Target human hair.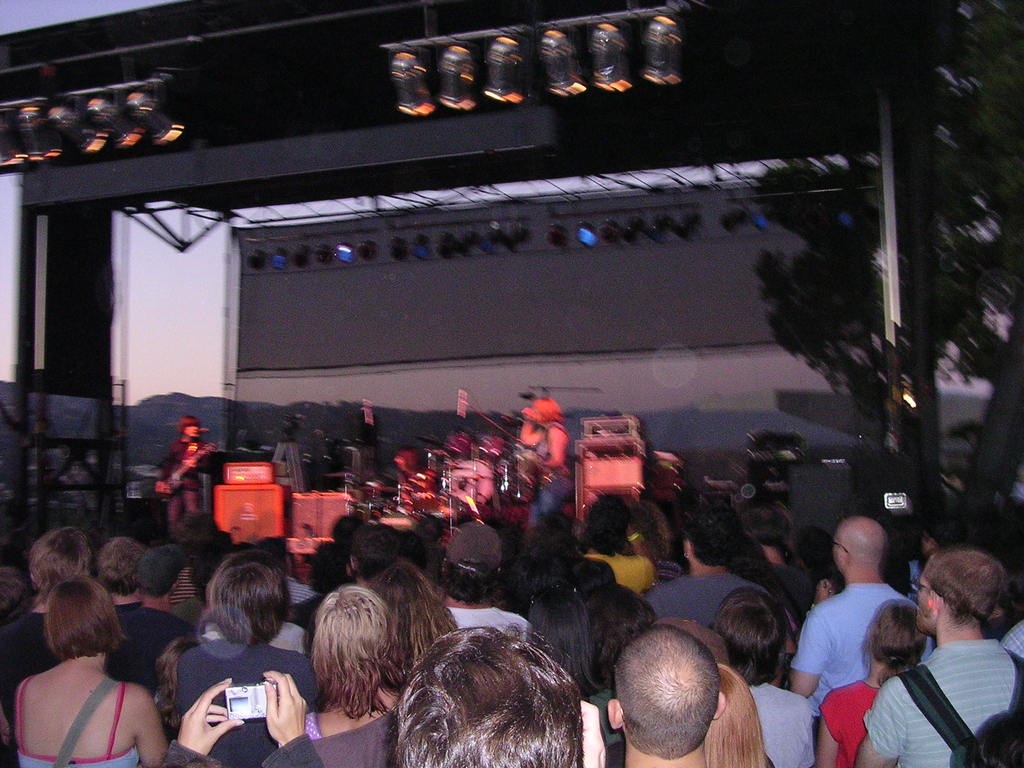
Target region: region(292, 595, 408, 734).
